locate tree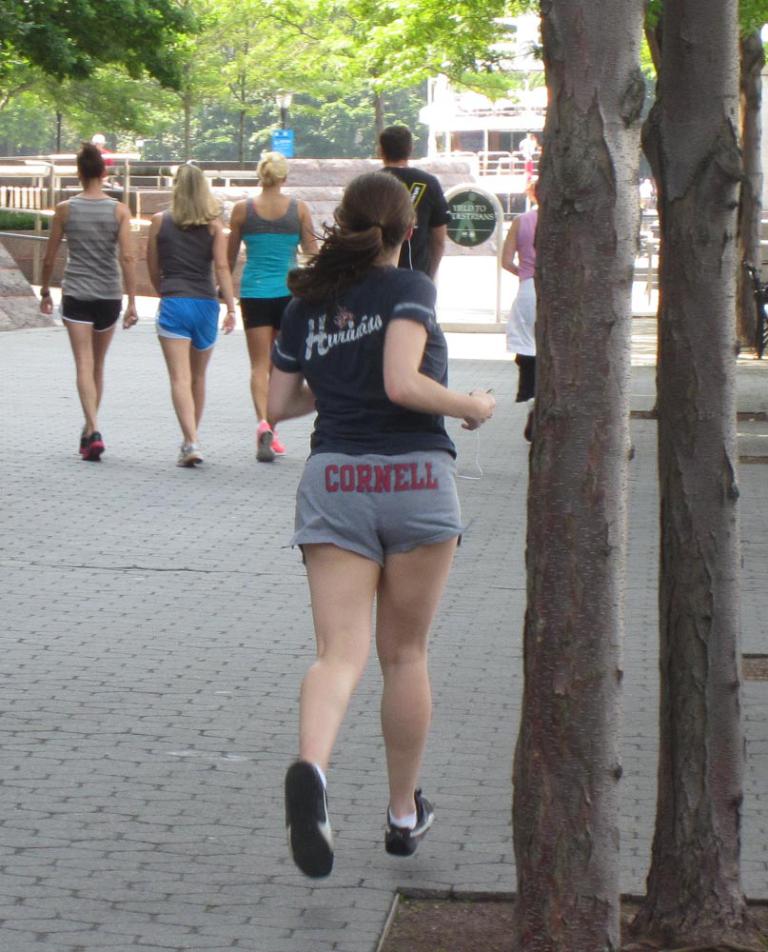
crop(0, 0, 214, 86)
